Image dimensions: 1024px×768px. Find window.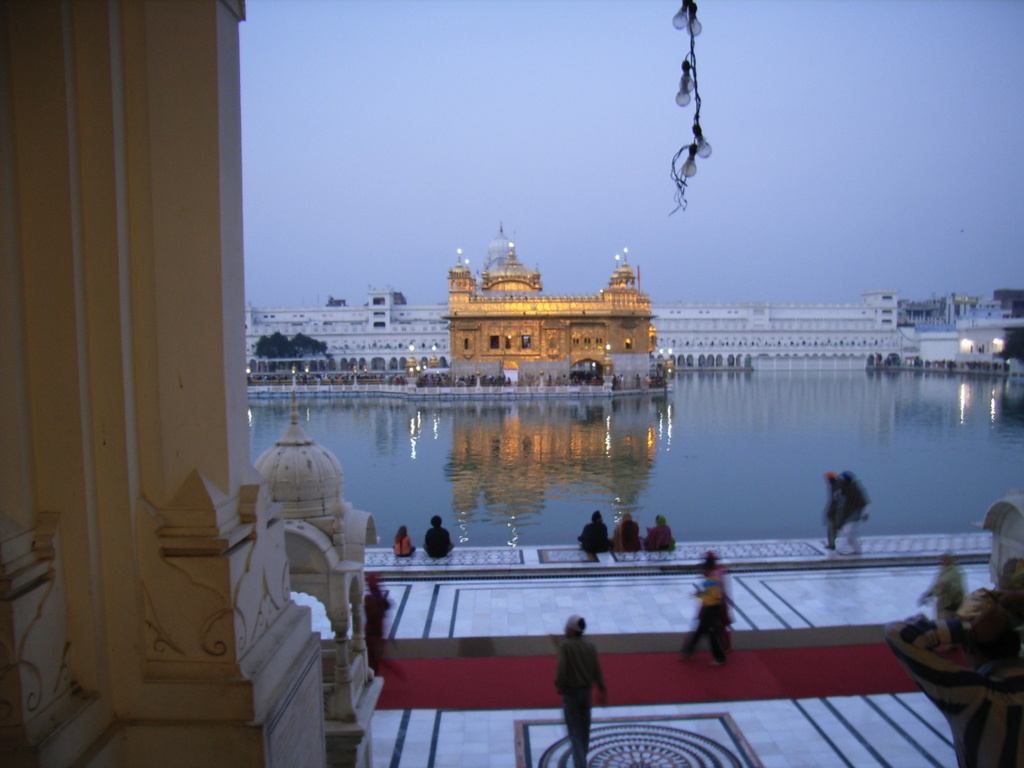
select_region(460, 338, 472, 350).
